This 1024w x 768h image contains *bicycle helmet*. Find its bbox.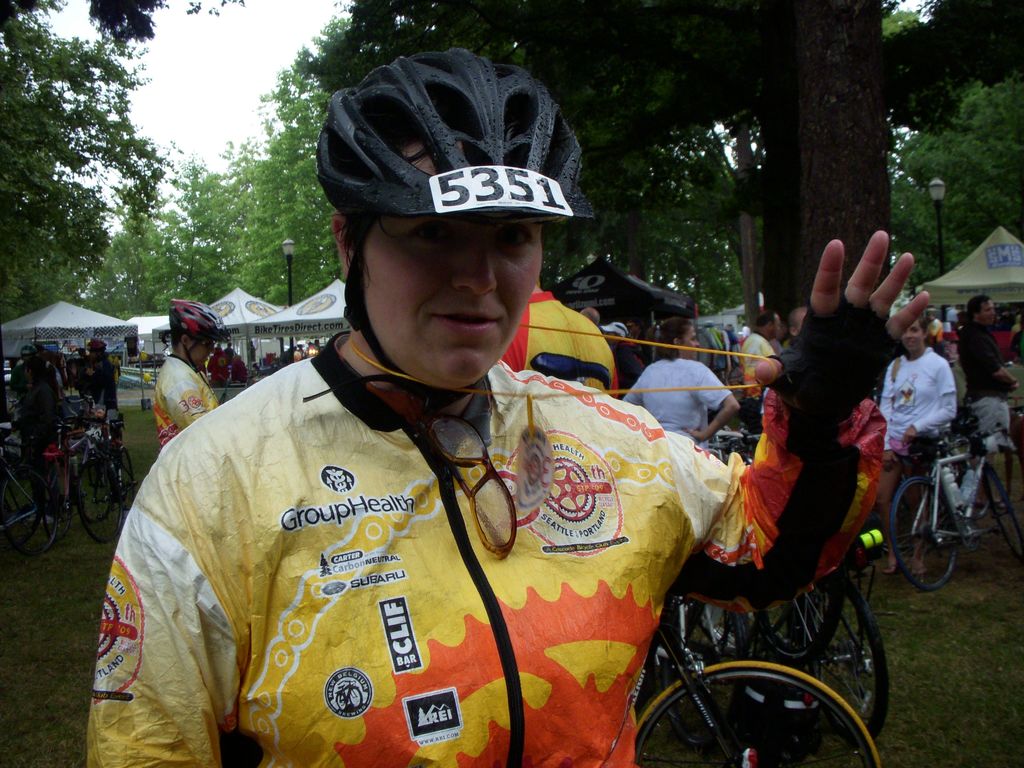
select_region(316, 42, 587, 223).
